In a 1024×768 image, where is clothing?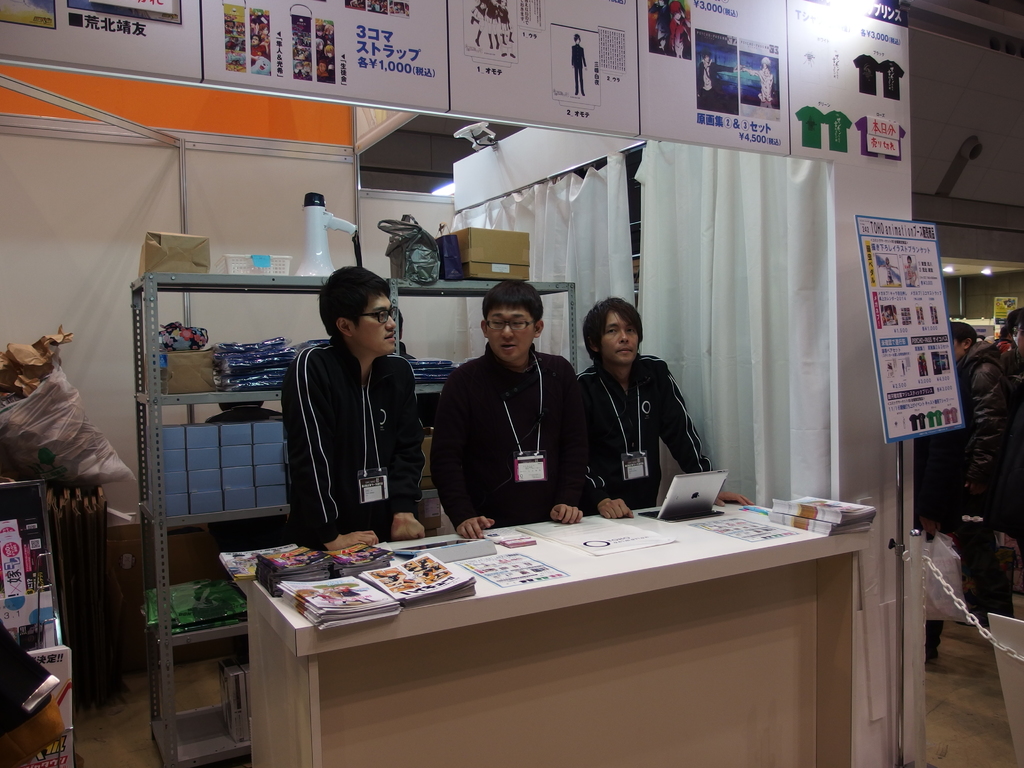
BBox(879, 56, 904, 102).
